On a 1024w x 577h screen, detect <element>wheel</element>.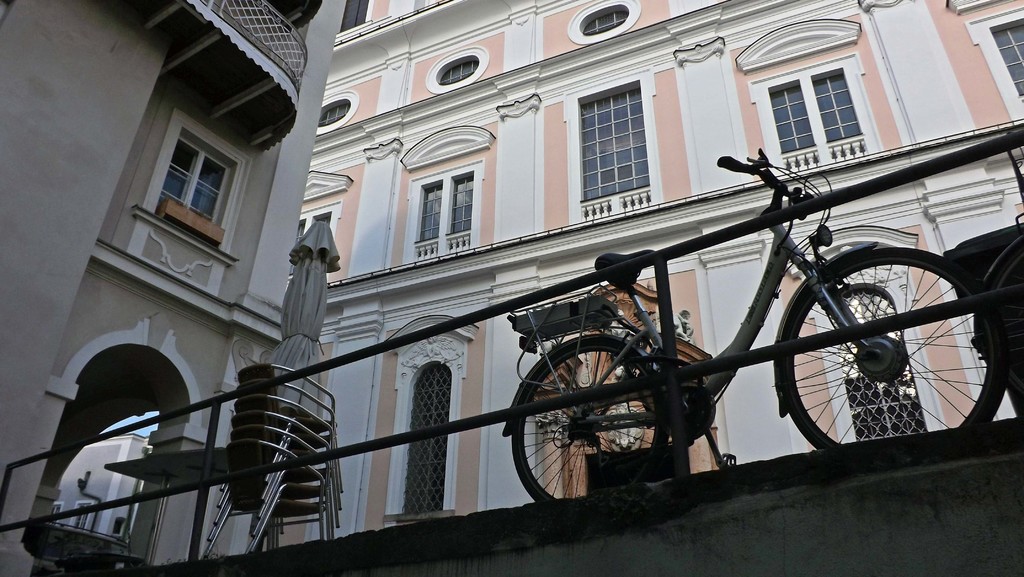
bbox=(514, 325, 678, 492).
